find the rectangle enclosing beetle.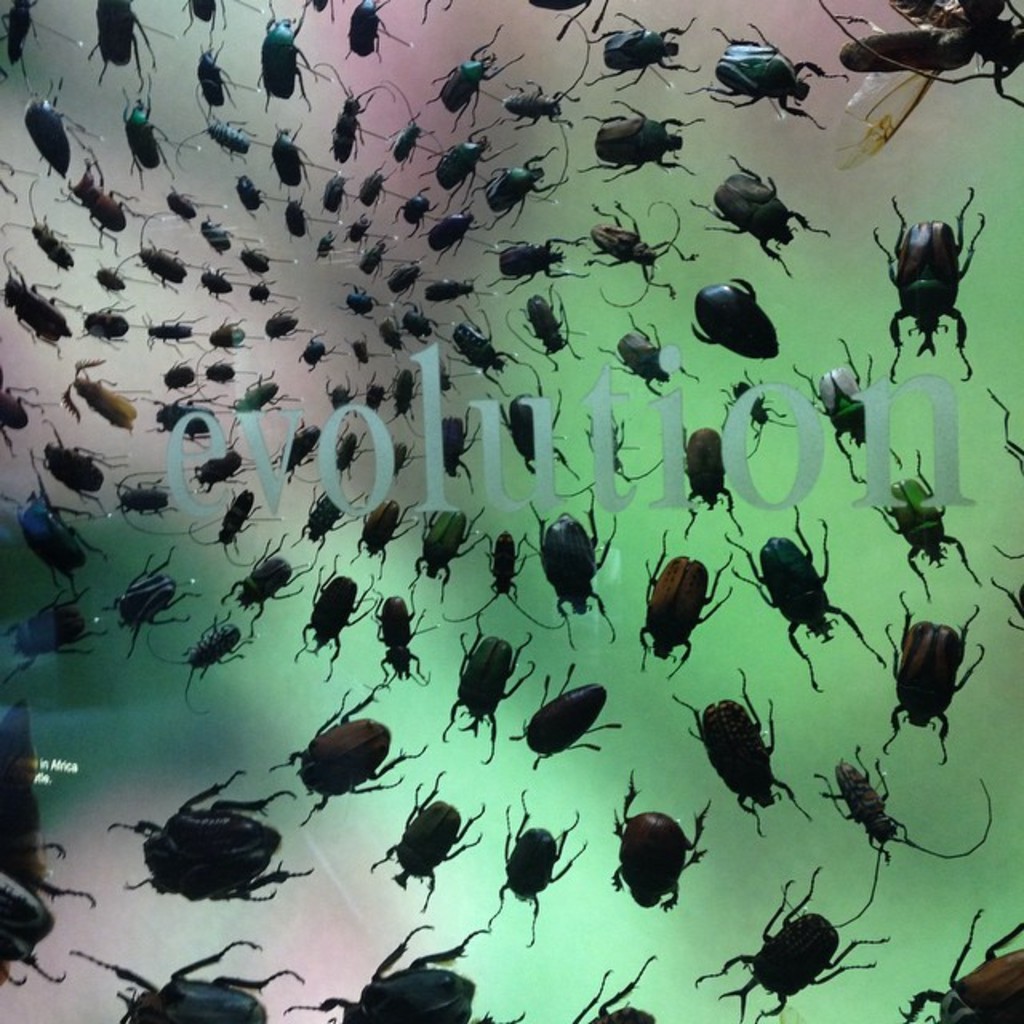
rect(350, 581, 443, 688).
